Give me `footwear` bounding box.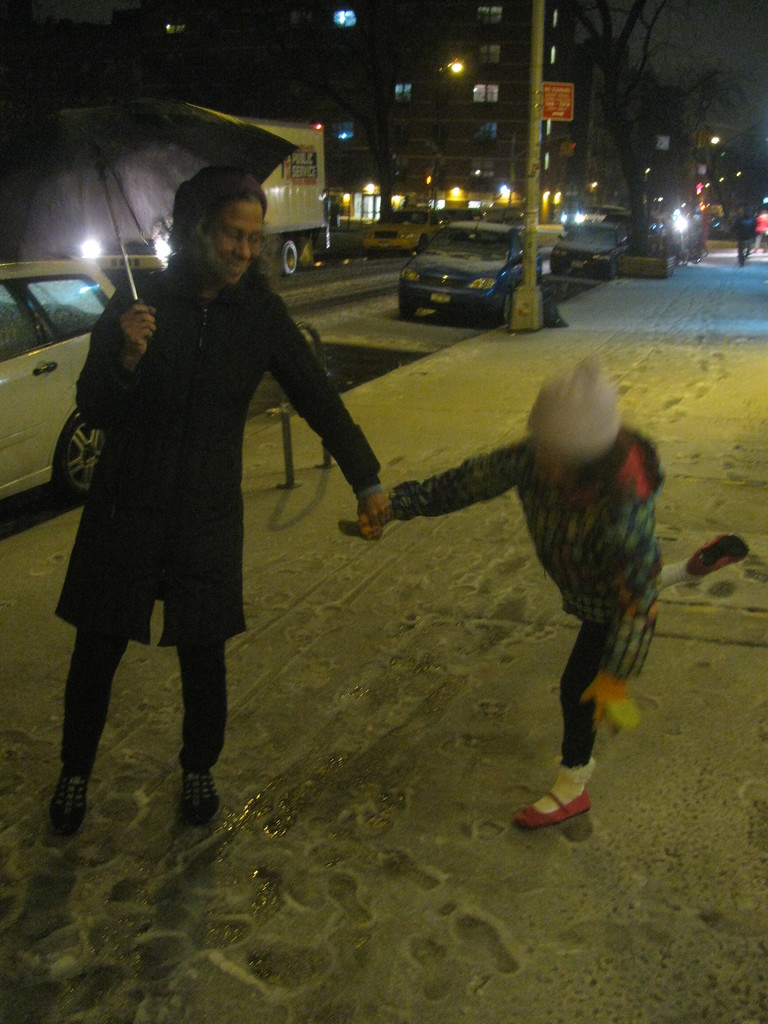
(523, 769, 614, 835).
